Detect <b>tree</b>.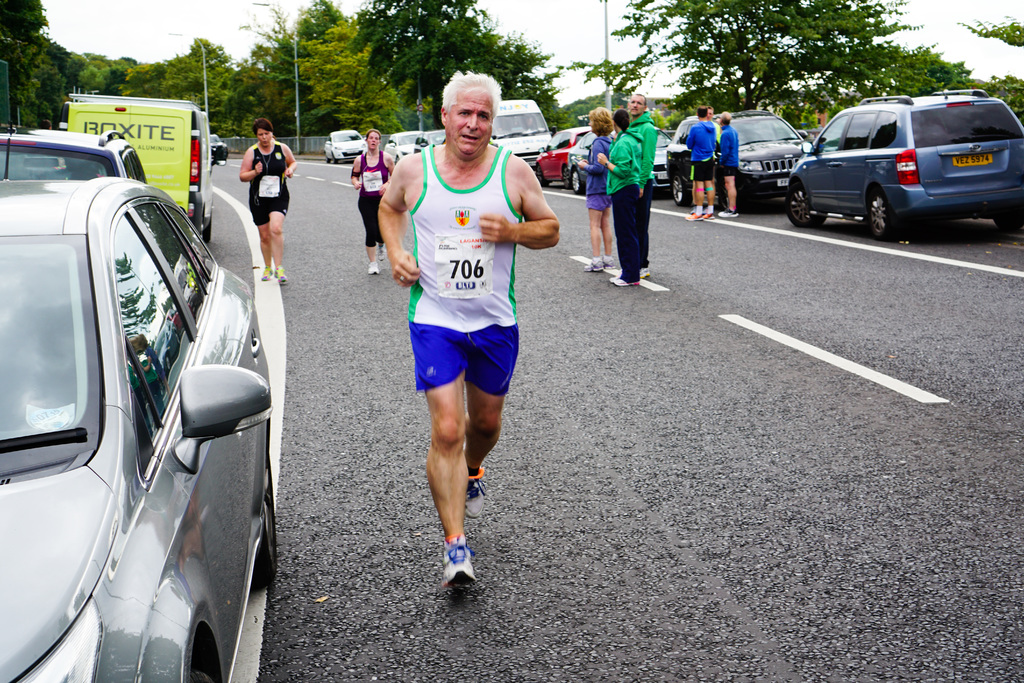
Detected at locate(958, 13, 1023, 48).
